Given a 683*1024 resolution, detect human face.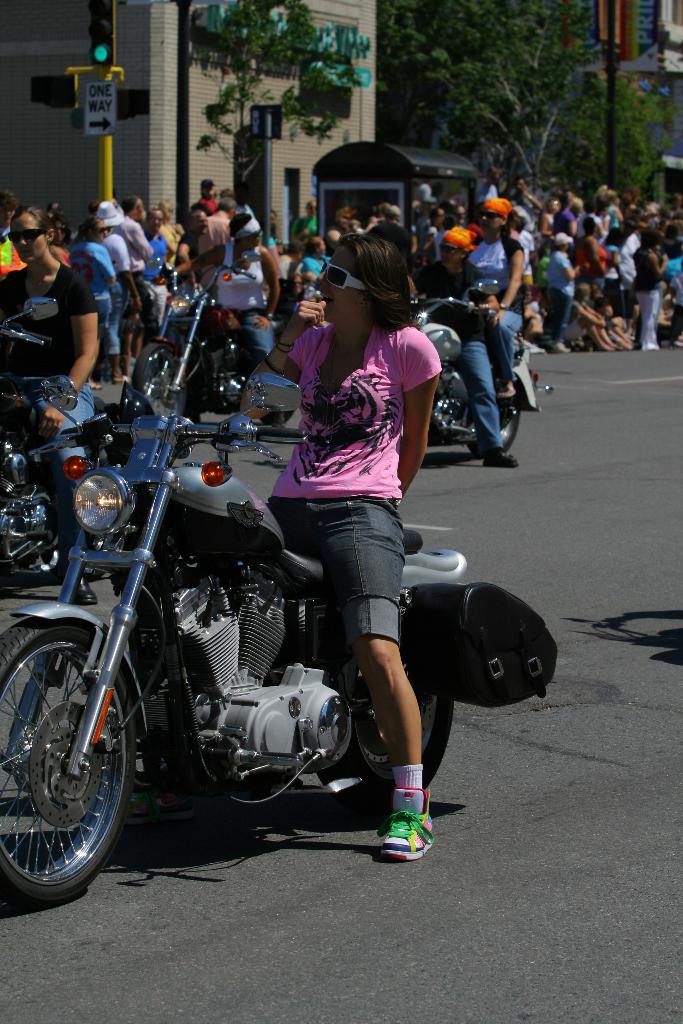
Rect(192, 212, 211, 233).
